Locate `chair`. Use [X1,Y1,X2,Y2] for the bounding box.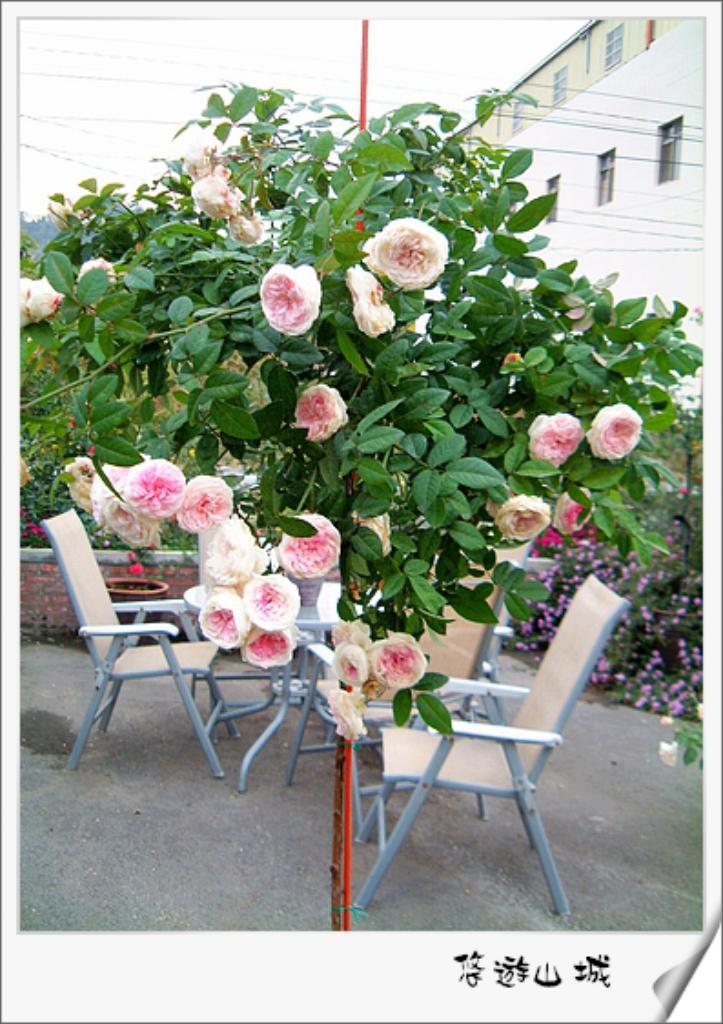
[38,503,255,774].
